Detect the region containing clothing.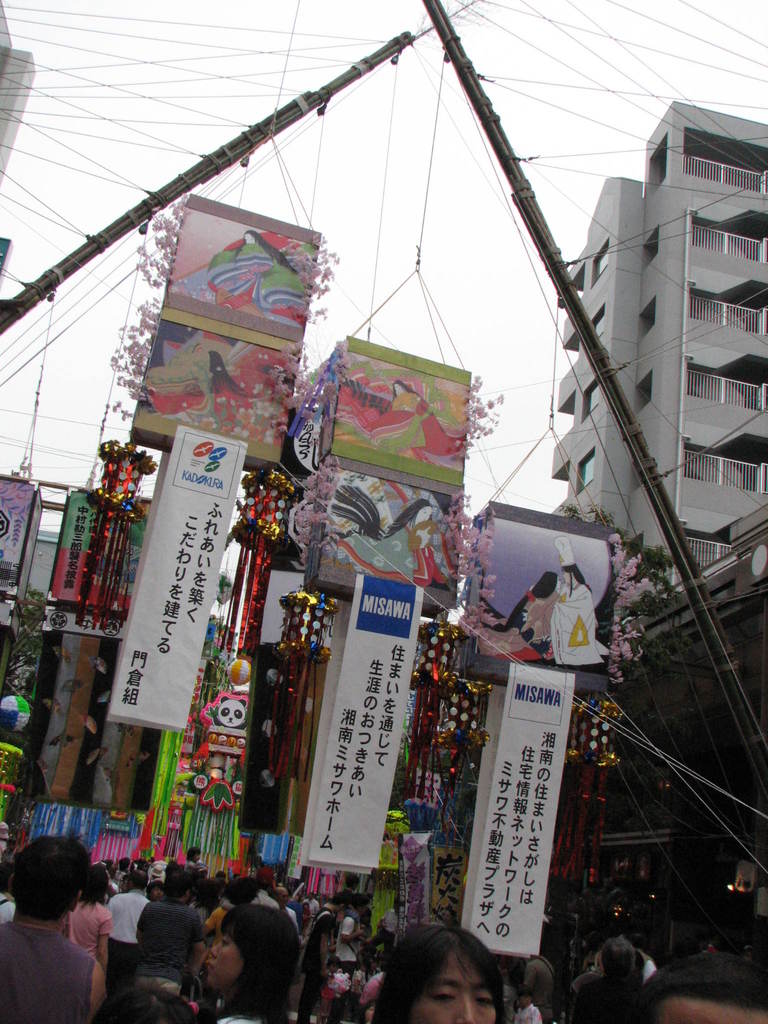
detection(524, 586, 557, 652).
